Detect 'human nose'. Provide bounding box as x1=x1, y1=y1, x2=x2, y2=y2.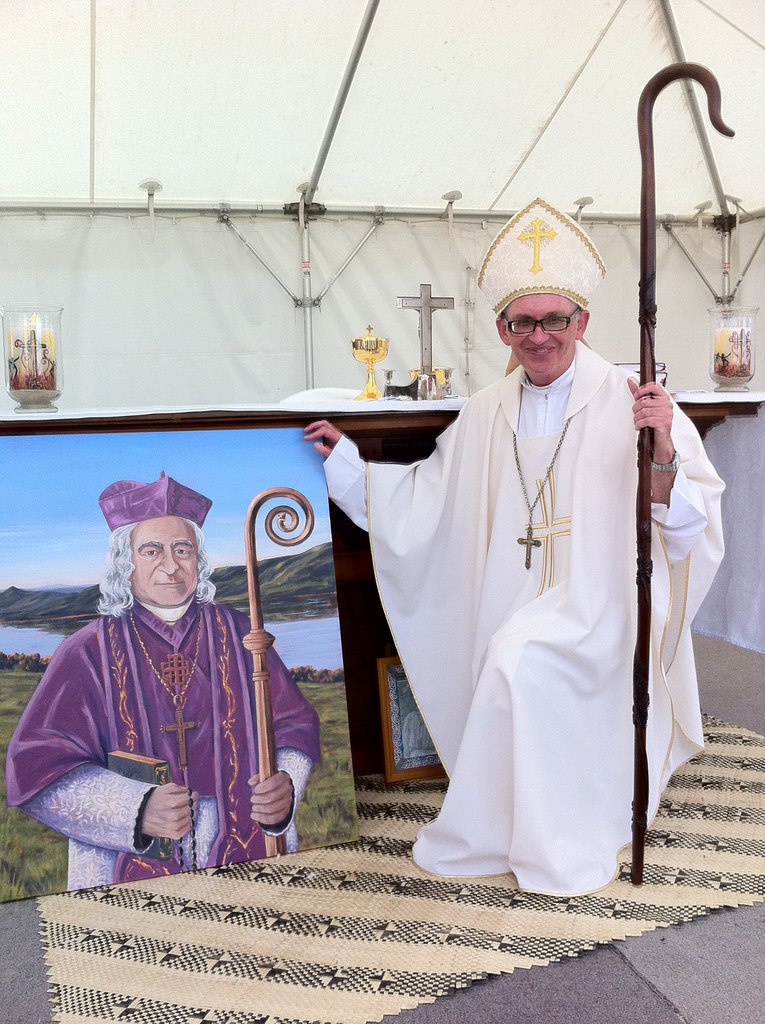
x1=526, y1=324, x2=552, y2=344.
